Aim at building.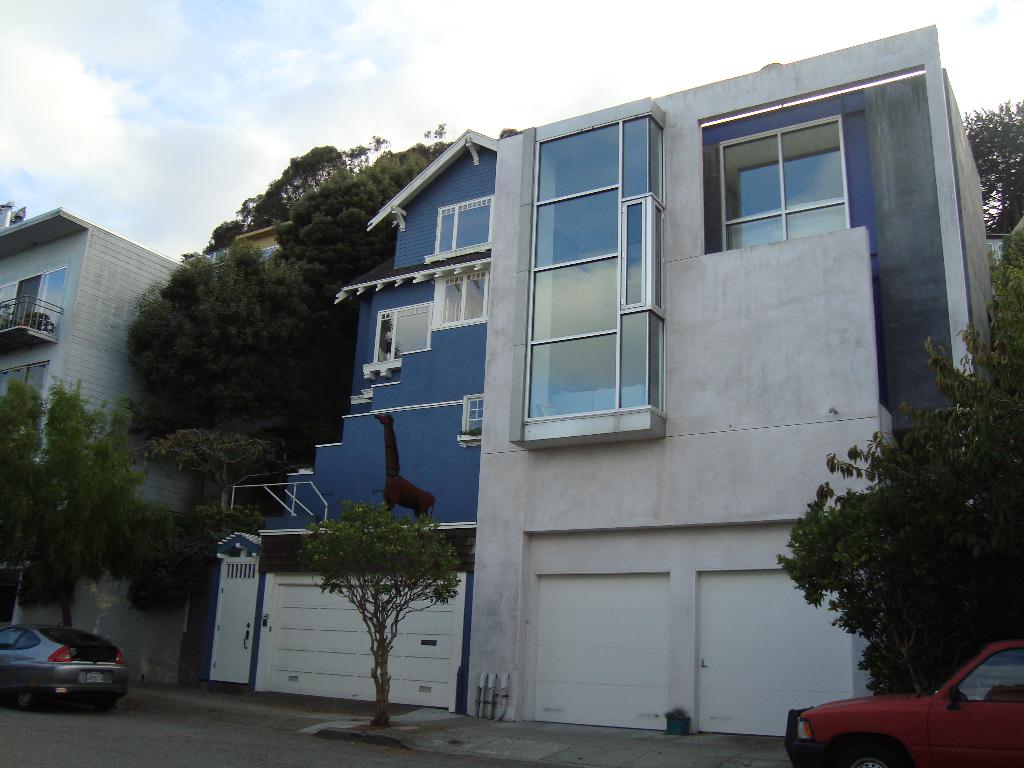
Aimed at 178,23,995,744.
